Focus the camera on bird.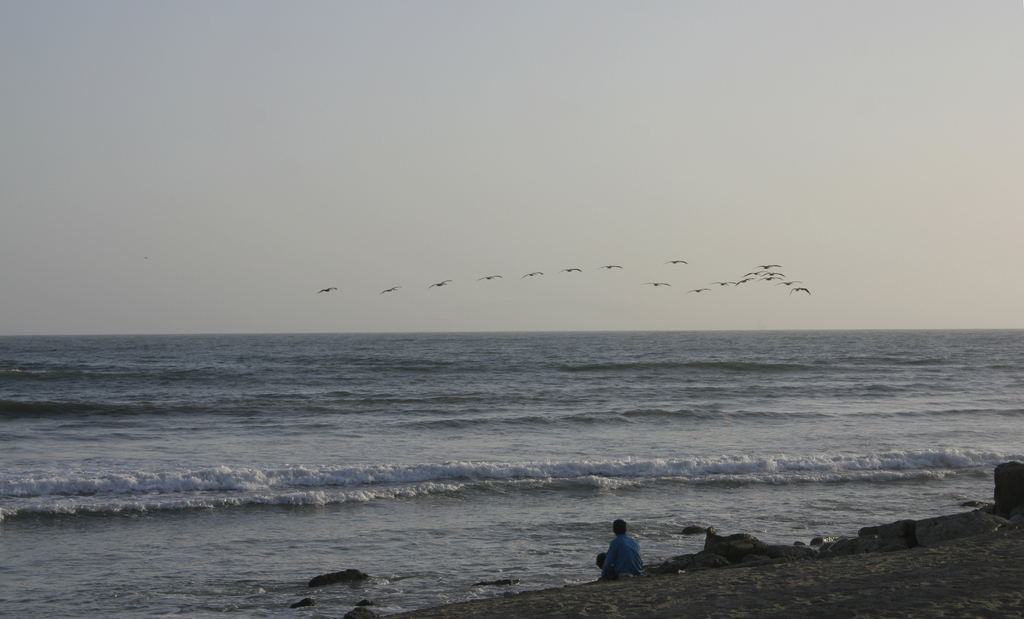
Focus region: [left=477, top=272, right=502, bottom=282].
